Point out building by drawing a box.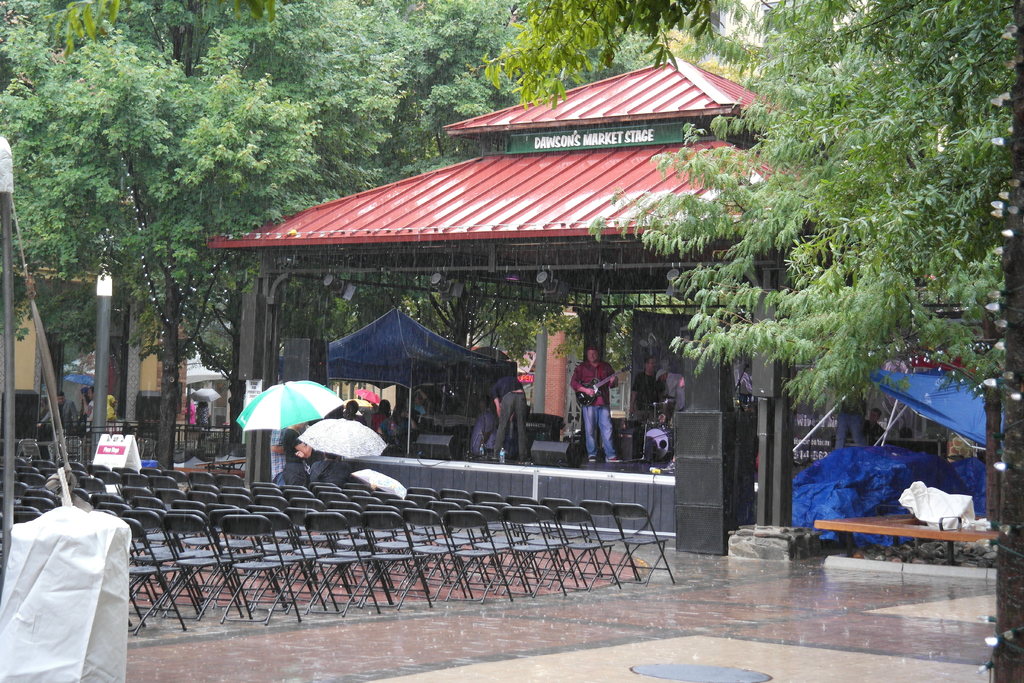
209/47/872/554.
